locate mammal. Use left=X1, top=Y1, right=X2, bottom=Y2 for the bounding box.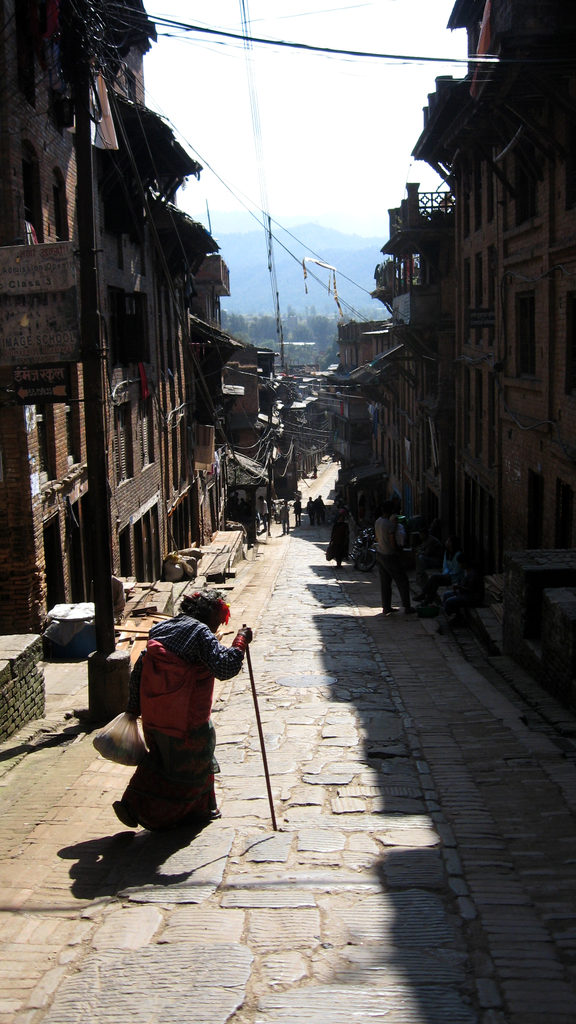
left=260, top=497, right=270, bottom=530.
